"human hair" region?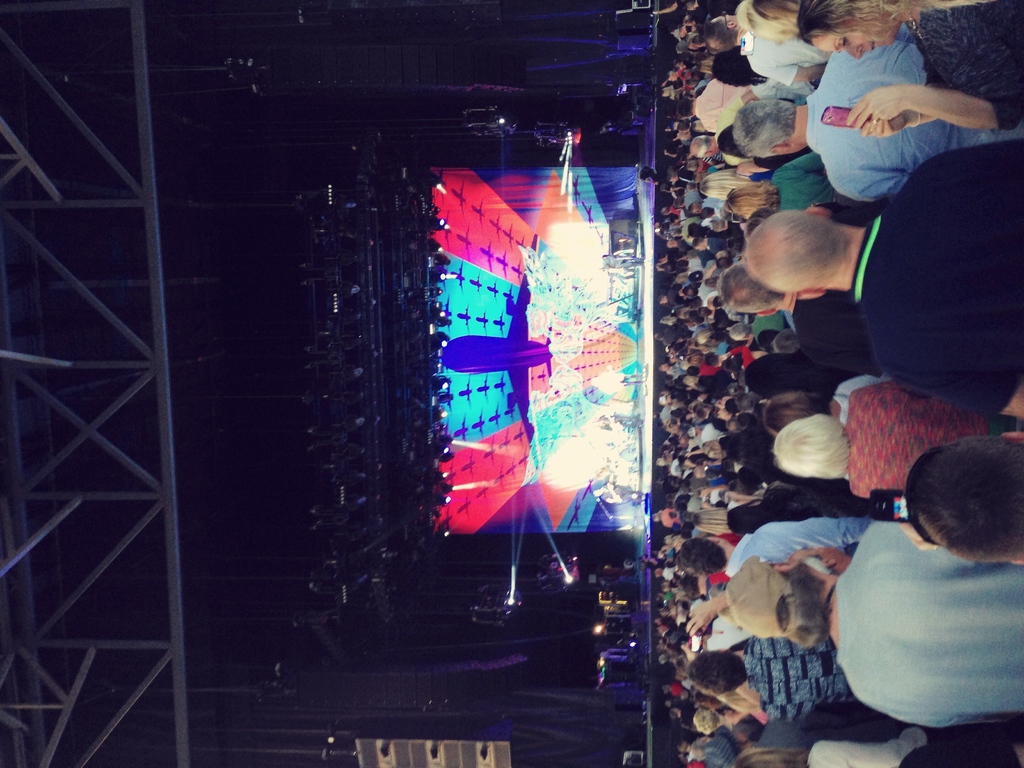
rect(713, 44, 765, 88)
